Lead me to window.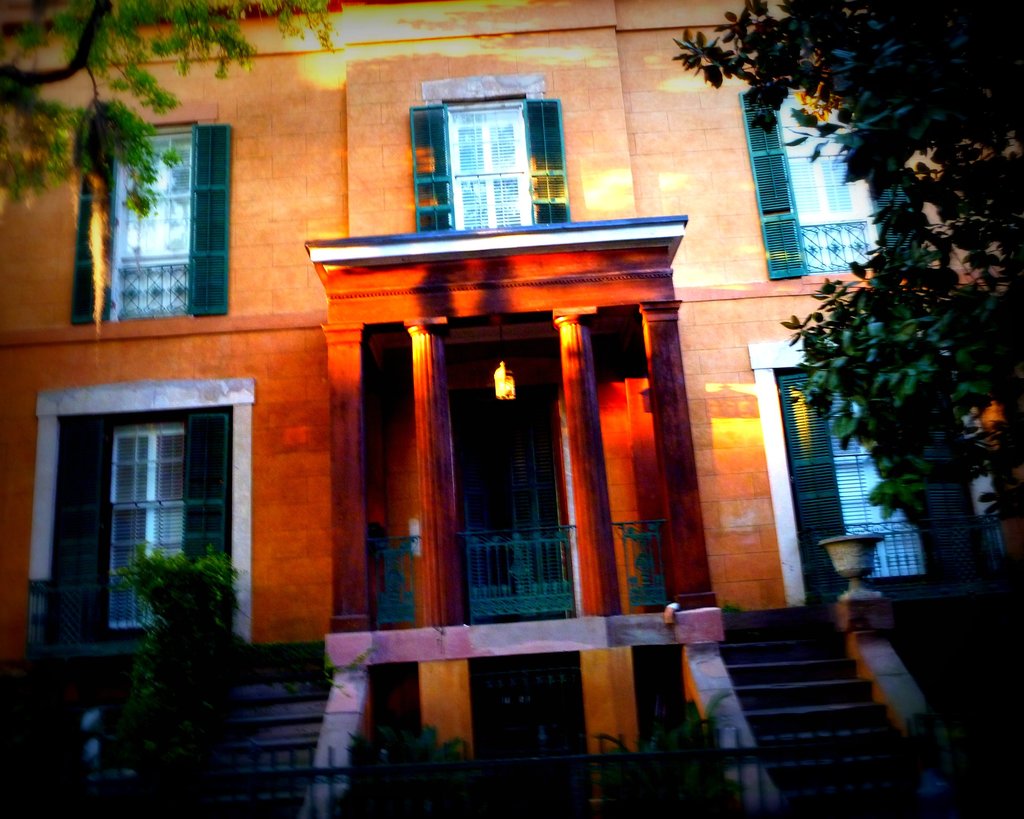
Lead to {"x1": 407, "y1": 93, "x2": 566, "y2": 230}.
